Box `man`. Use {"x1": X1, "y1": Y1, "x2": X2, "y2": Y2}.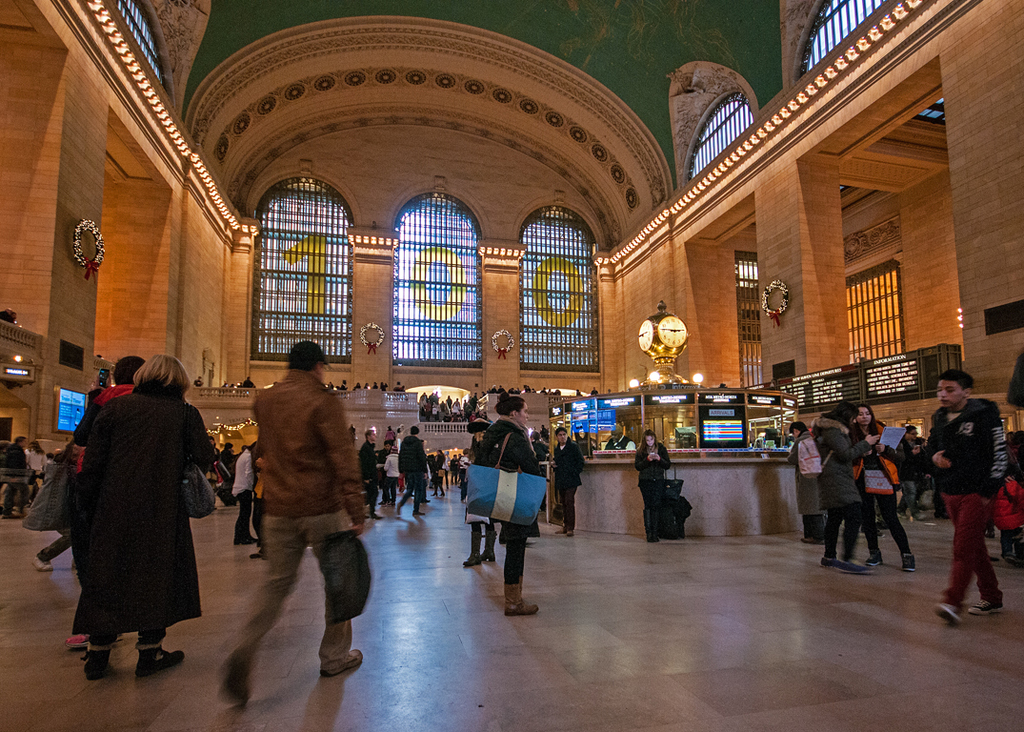
{"x1": 396, "y1": 424, "x2": 421, "y2": 515}.
